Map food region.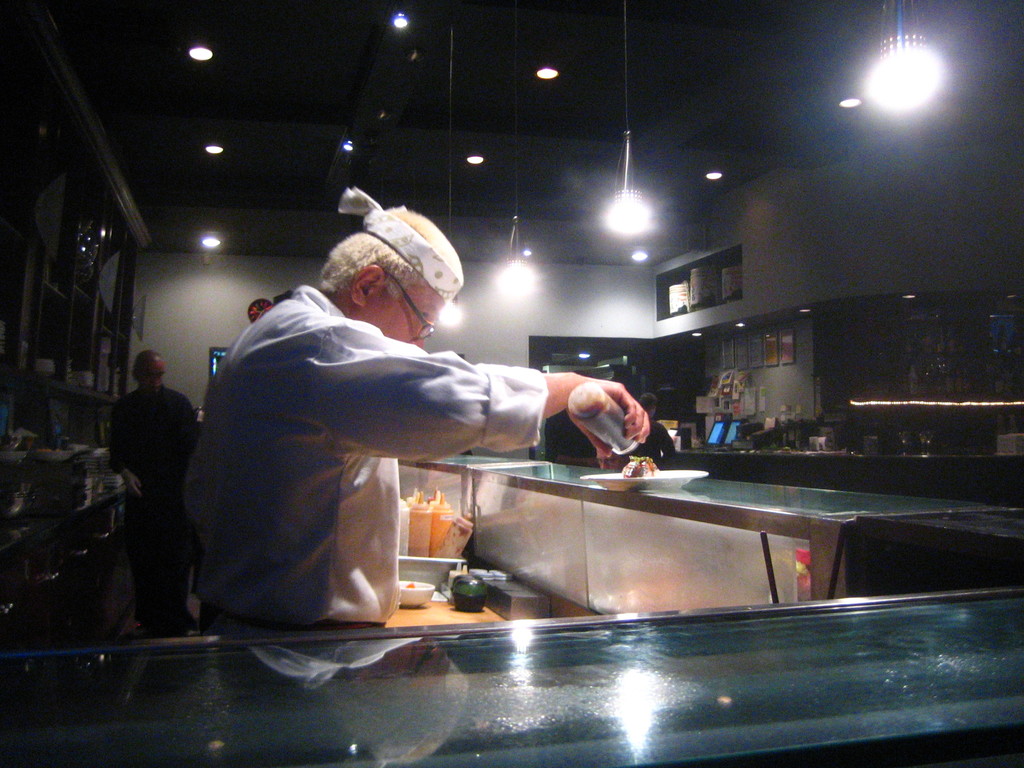
Mapped to x1=570 y1=399 x2=637 y2=452.
